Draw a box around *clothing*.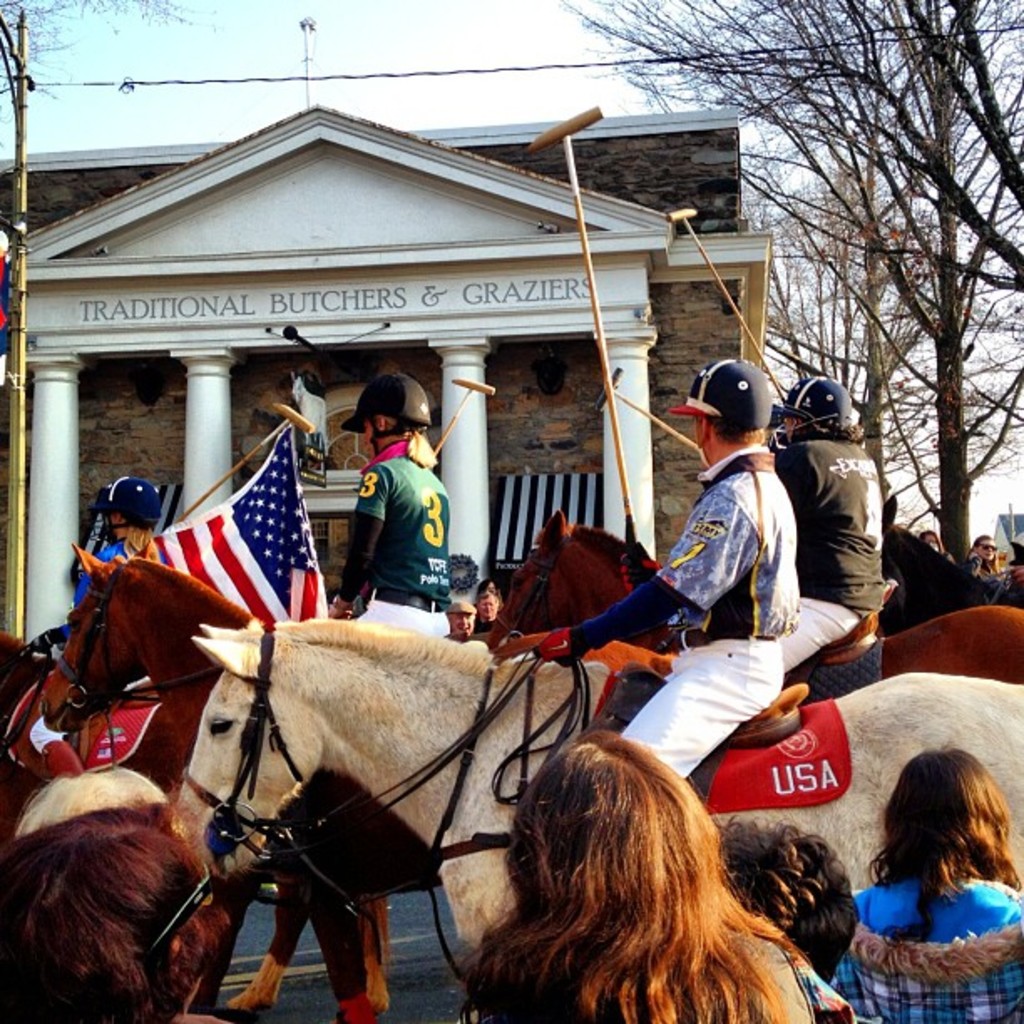
77/475/171/601.
